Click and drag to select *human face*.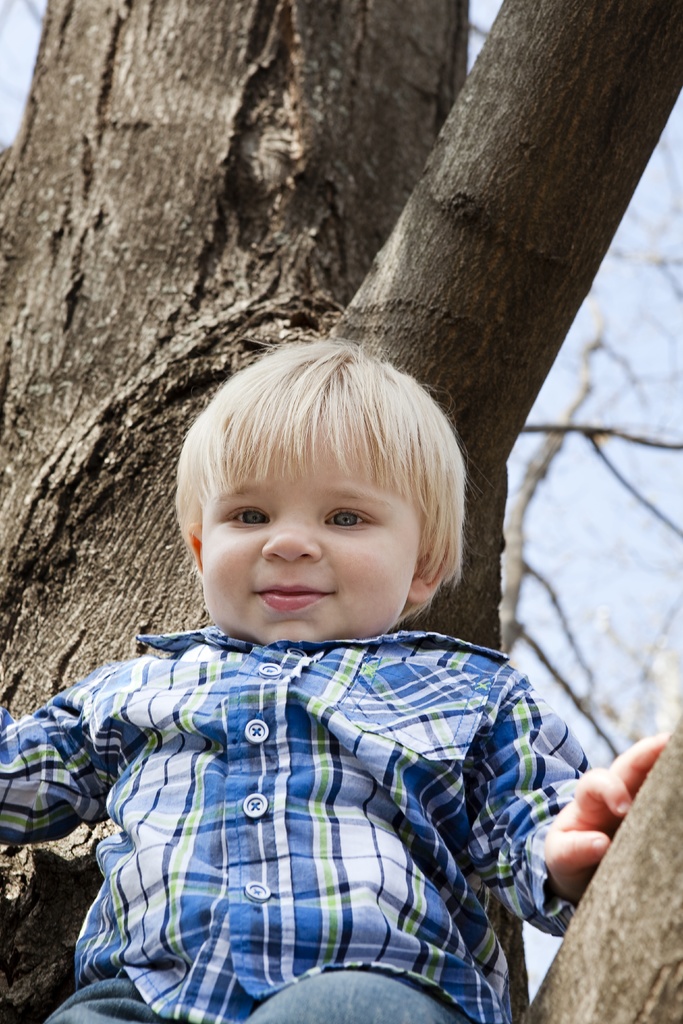
Selection: region(195, 433, 416, 643).
